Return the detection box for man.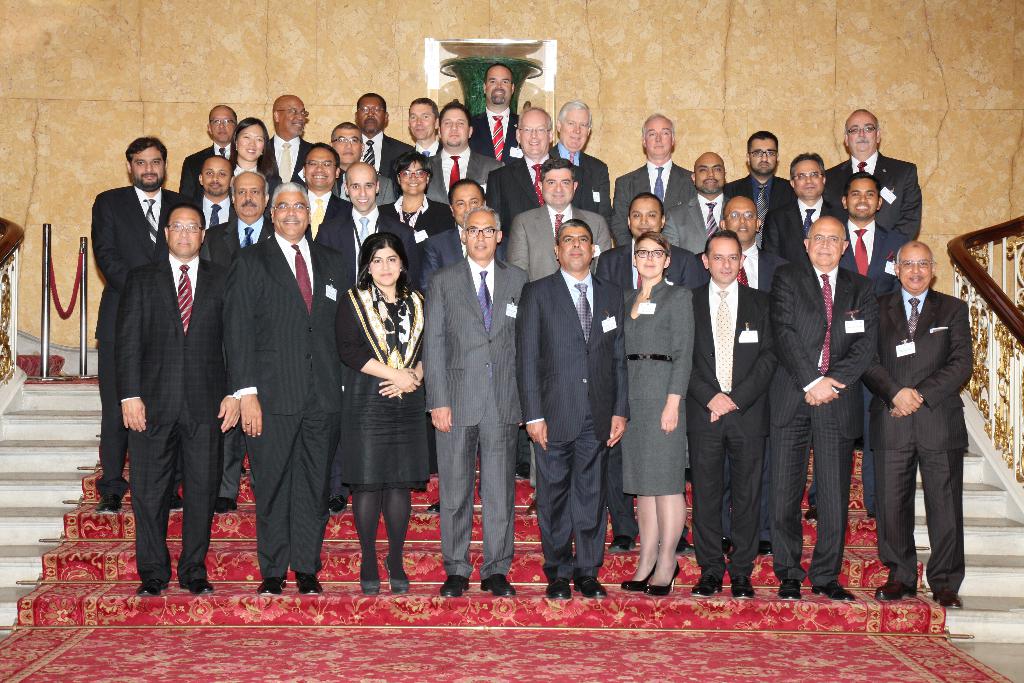
box(89, 140, 202, 518).
